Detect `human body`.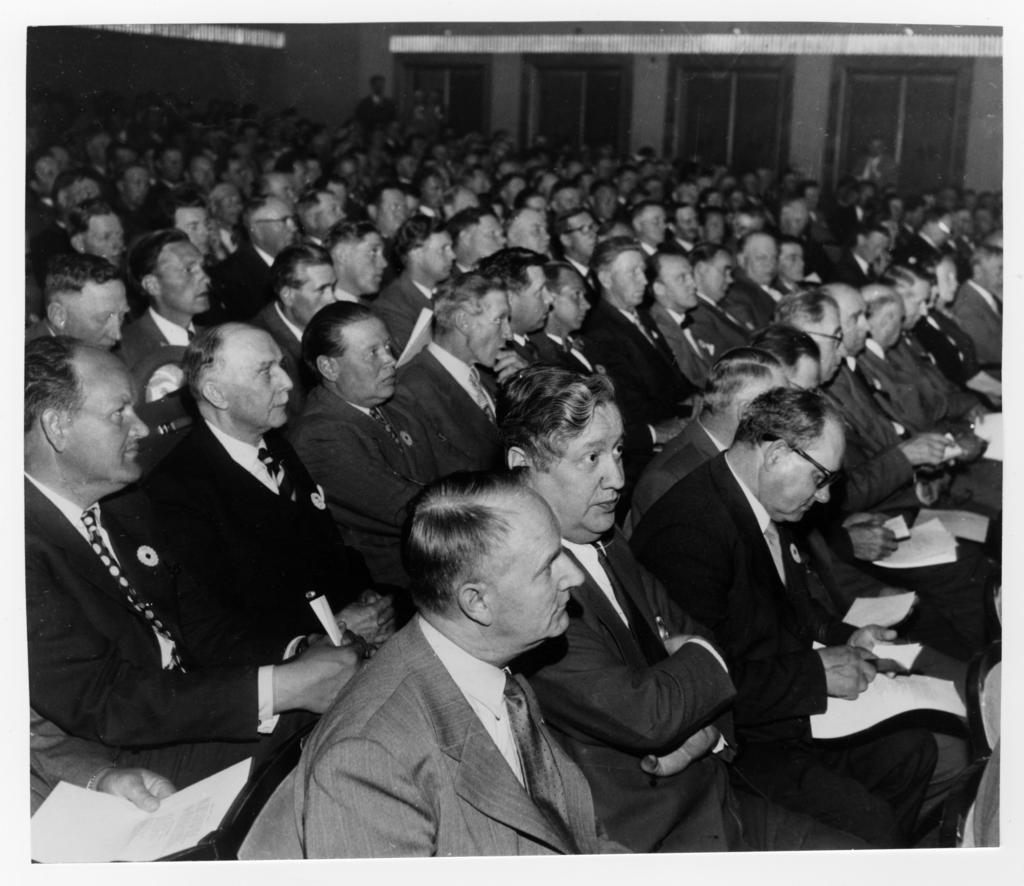
Detected at pyautogui.locateOnScreen(515, 515, 893, 866).
